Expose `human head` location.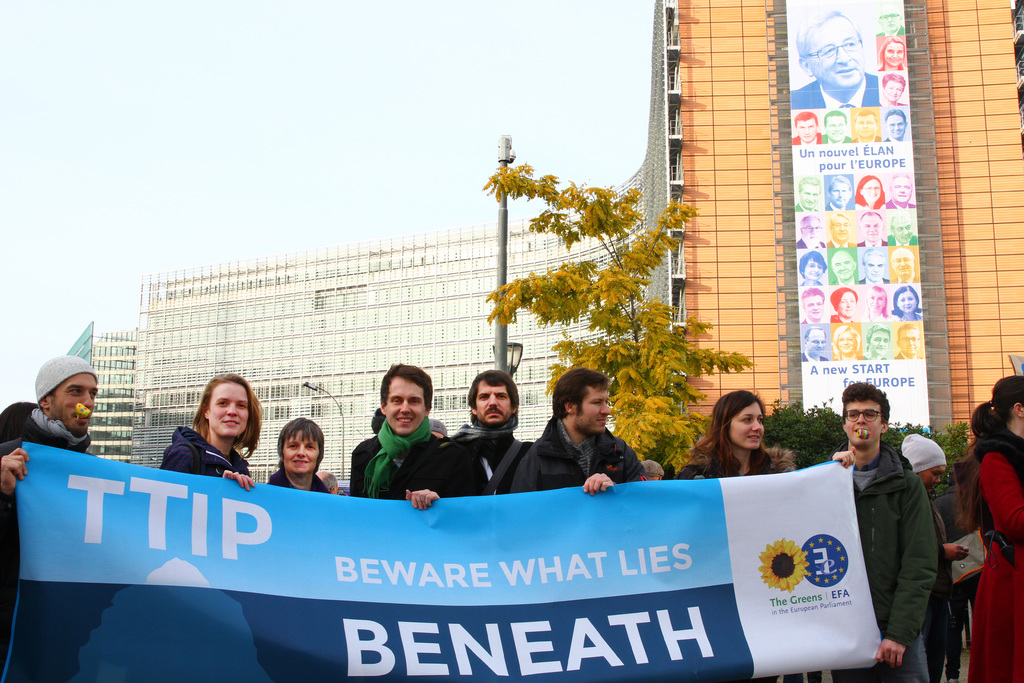
Exposed at select_region(890, 173, 911, 202).
